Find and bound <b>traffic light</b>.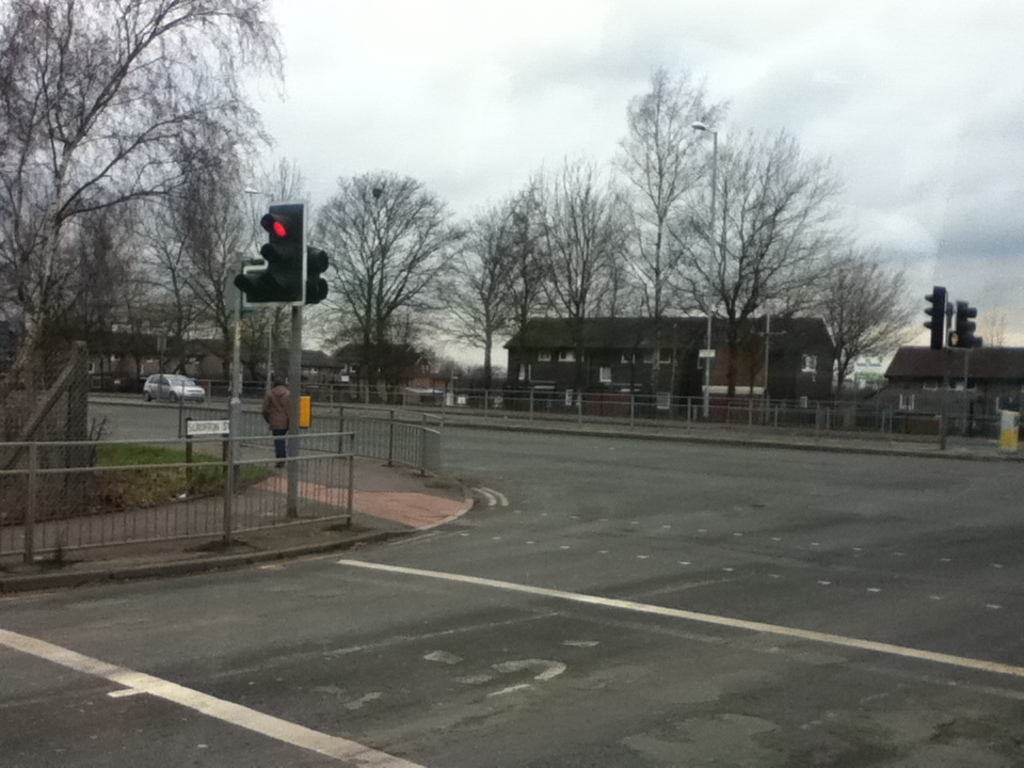
Bound: bbox=[305, 245, 331, 305].
